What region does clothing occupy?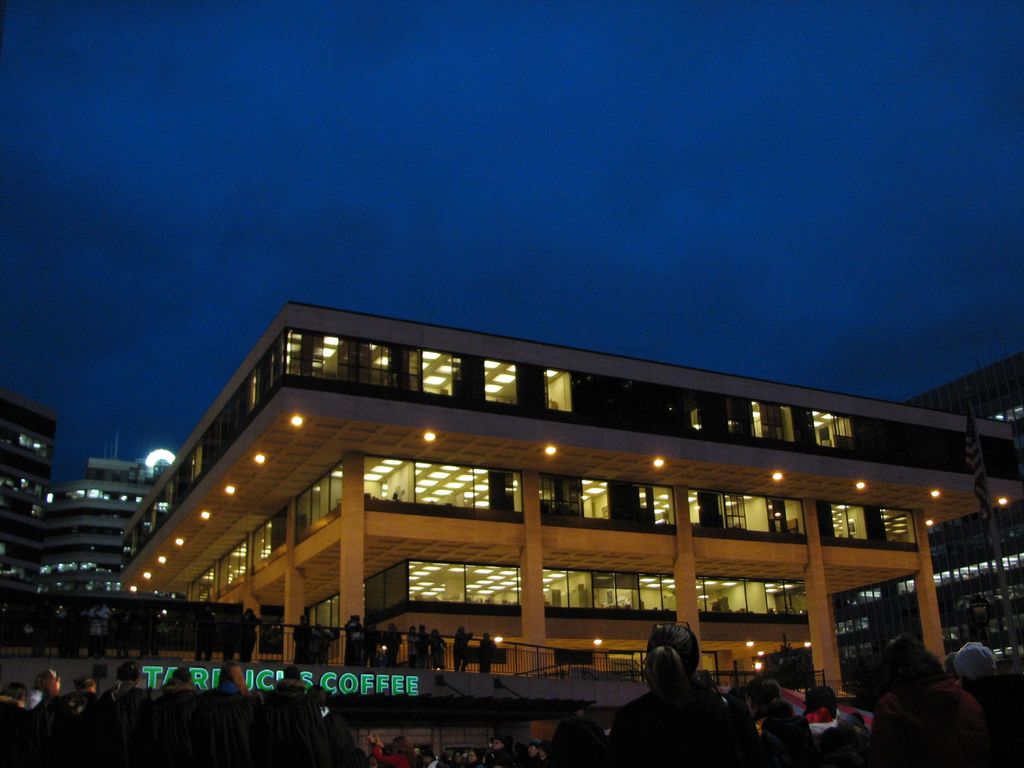
(312, 630, 334, 659).
